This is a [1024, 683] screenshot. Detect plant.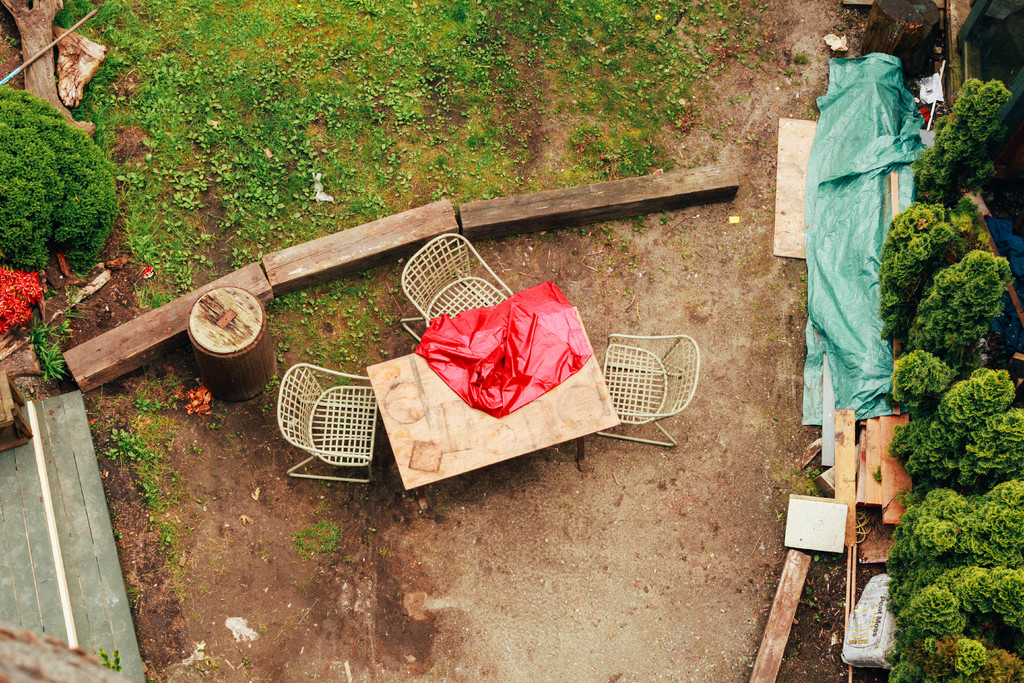
region(188, 515, 201, 533).
